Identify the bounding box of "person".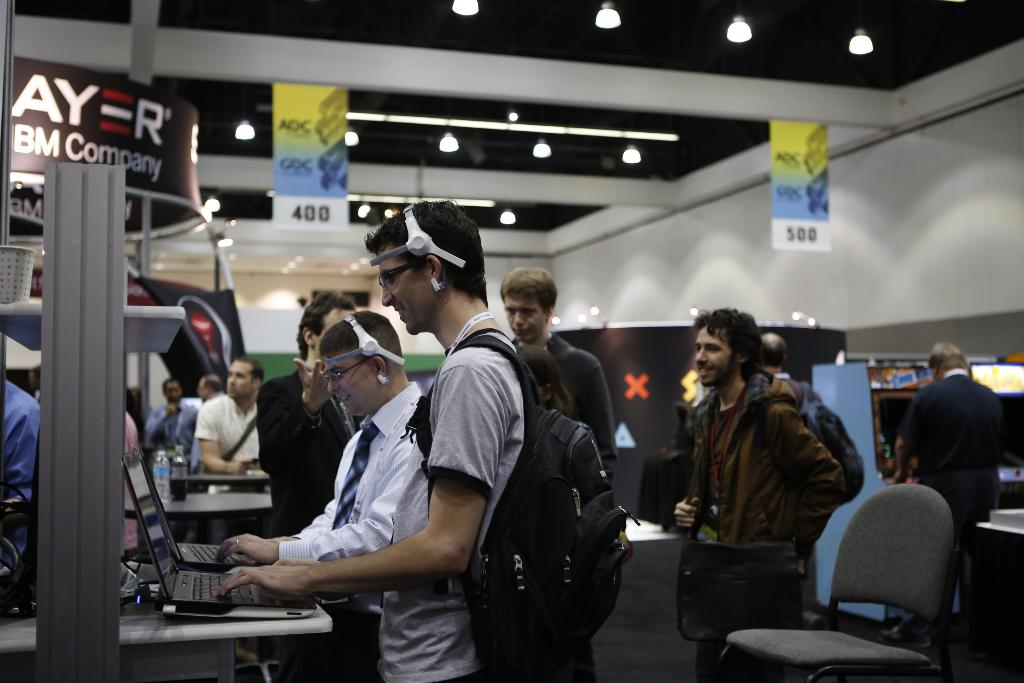
(499, 265, 620, 487).
